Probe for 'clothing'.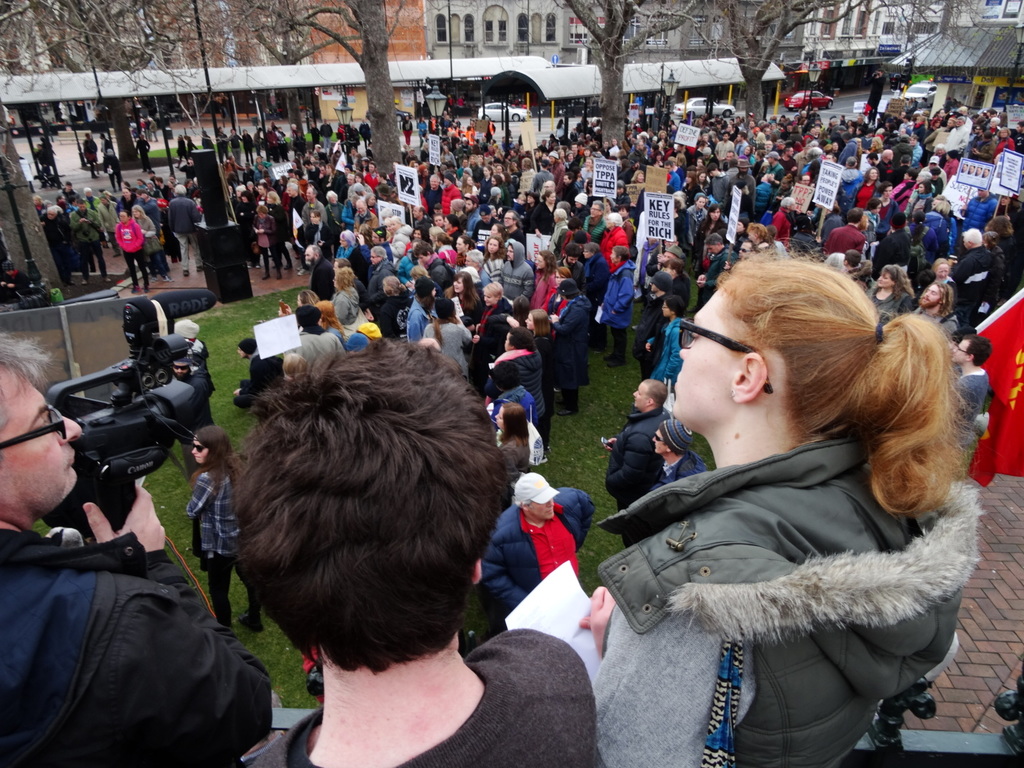
Probe result: (843,139,856,164).
